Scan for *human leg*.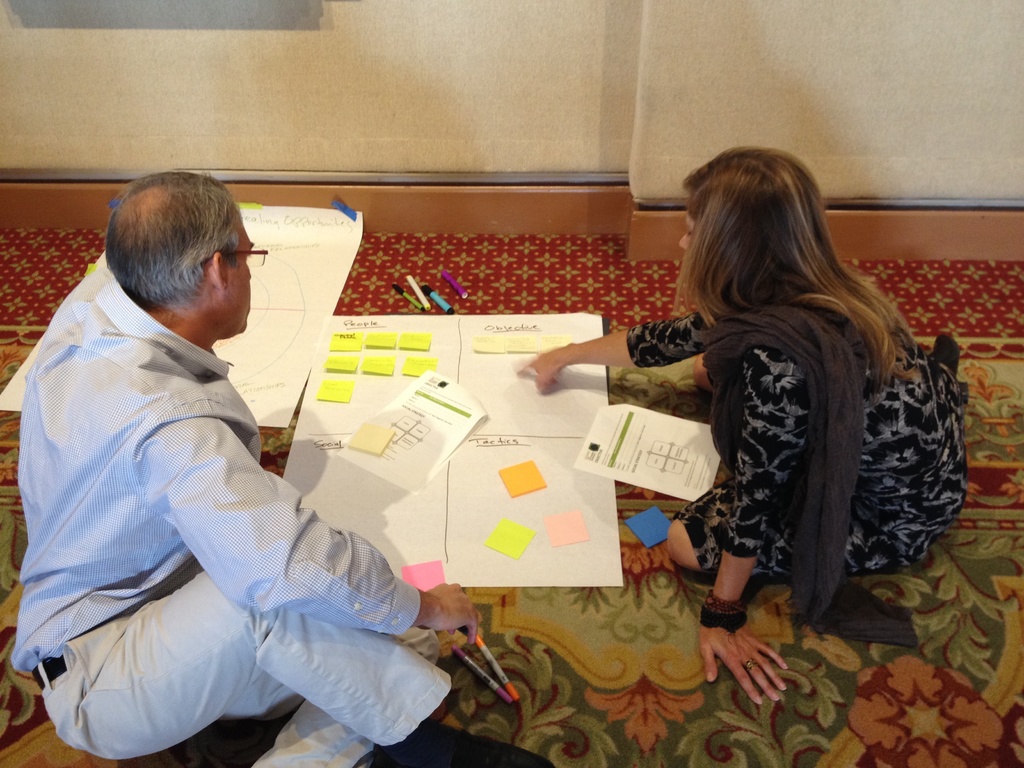
Scan result: (left=40, top=565, right=553, bottom=765).
